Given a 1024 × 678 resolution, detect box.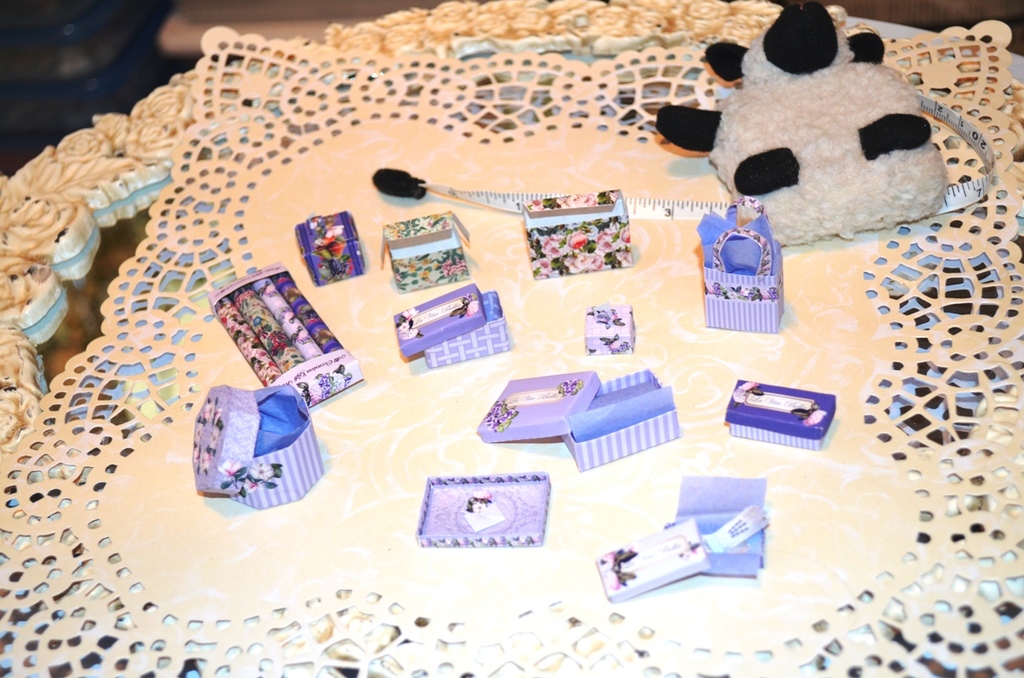
select_region(519, 189, 630, 283).
